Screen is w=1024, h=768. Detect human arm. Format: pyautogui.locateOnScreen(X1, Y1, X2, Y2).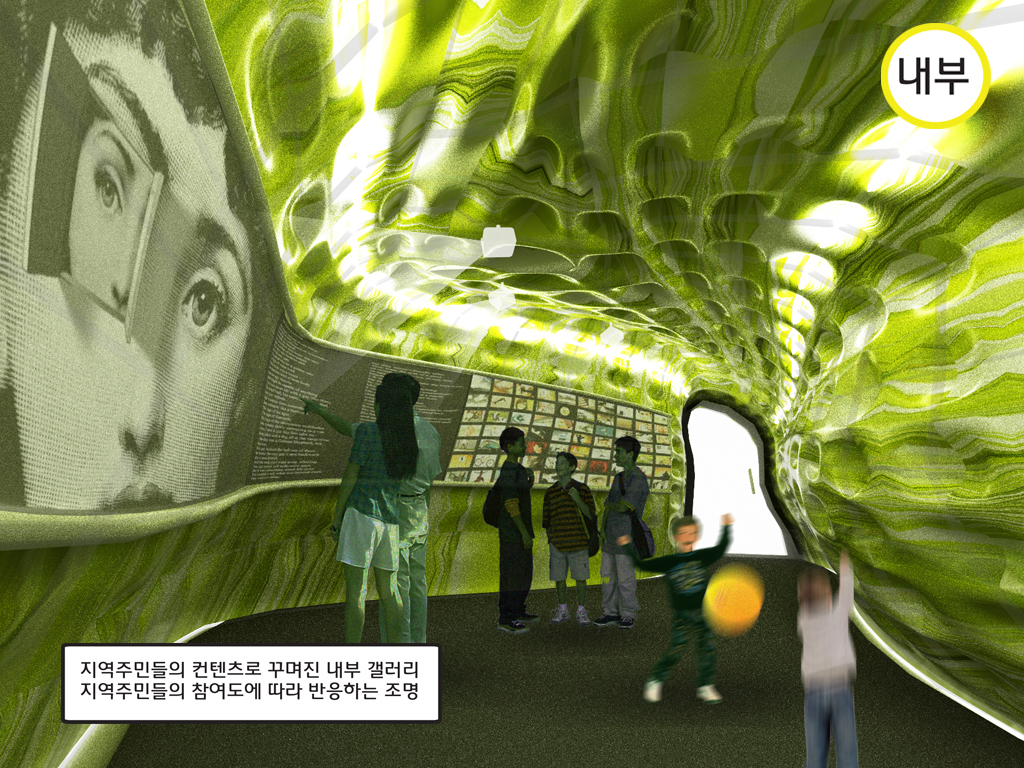
pyautogui.locateOnScreen(568, 485, 594, 524).
